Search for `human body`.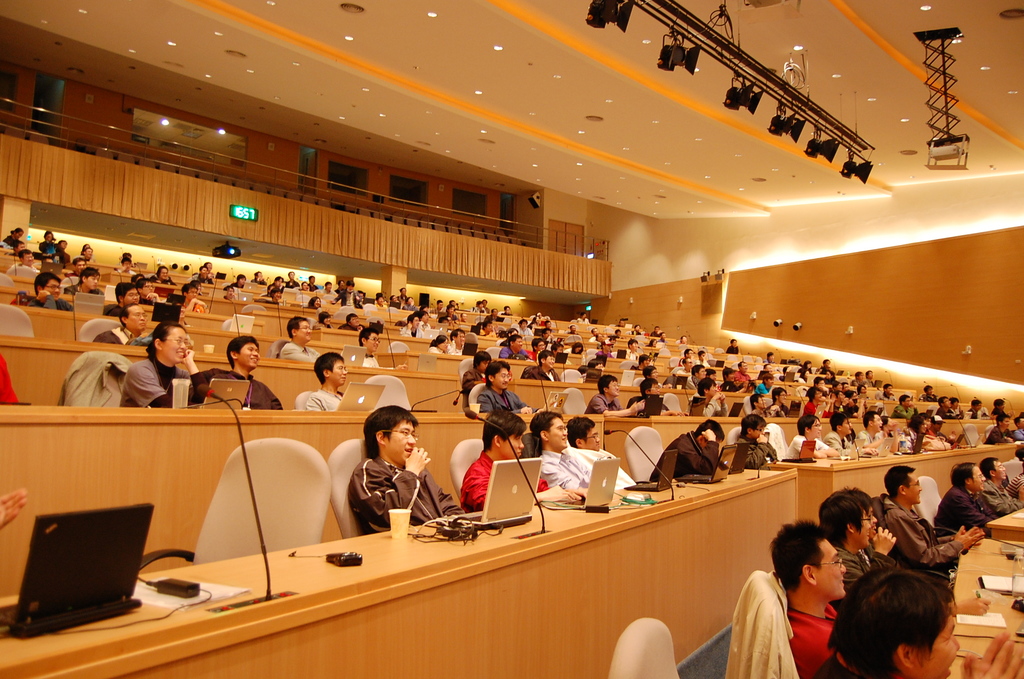
Found at 108:284:140:314.
